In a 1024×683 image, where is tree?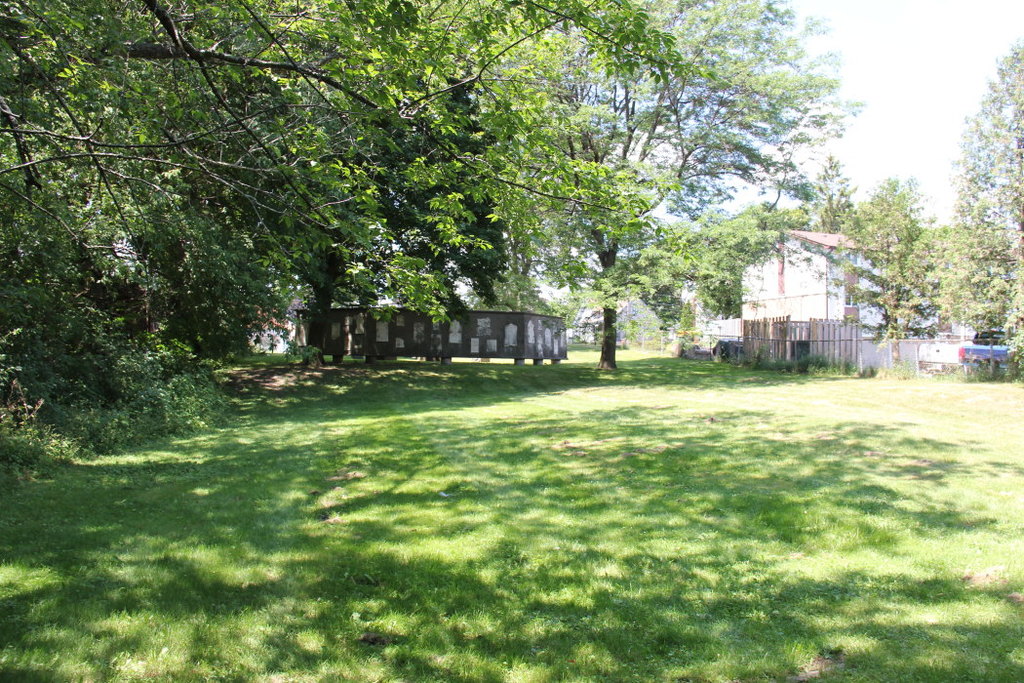
{"x1": 124, "y1": 0, "x2": 318, "y2": 312}.
